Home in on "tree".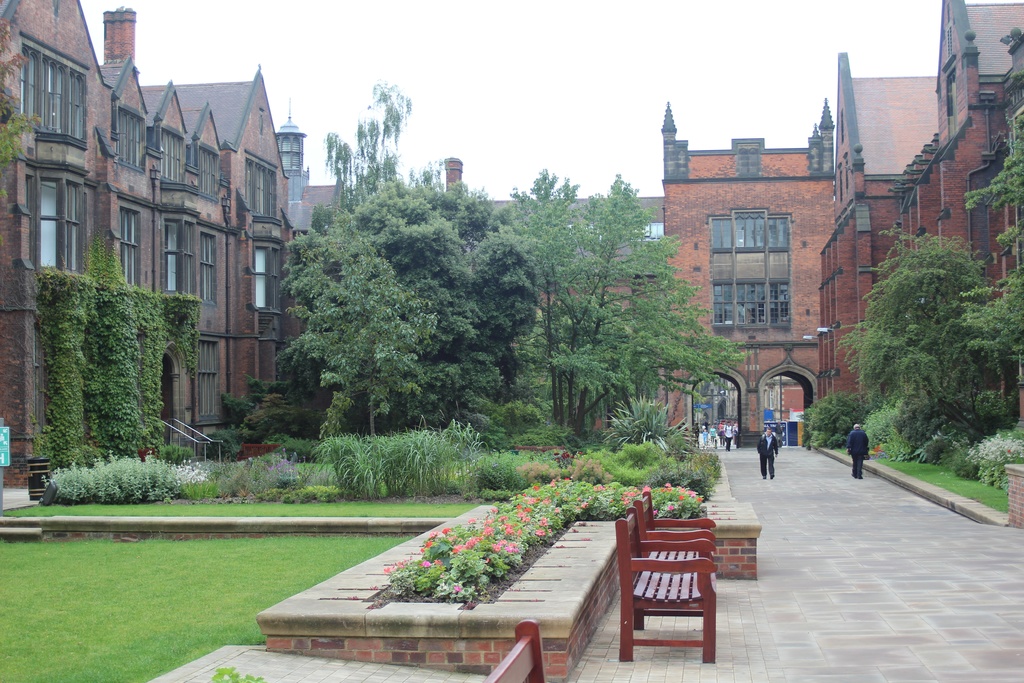
Homed in at x1=299, y1=74, x2=417, y2=231.
